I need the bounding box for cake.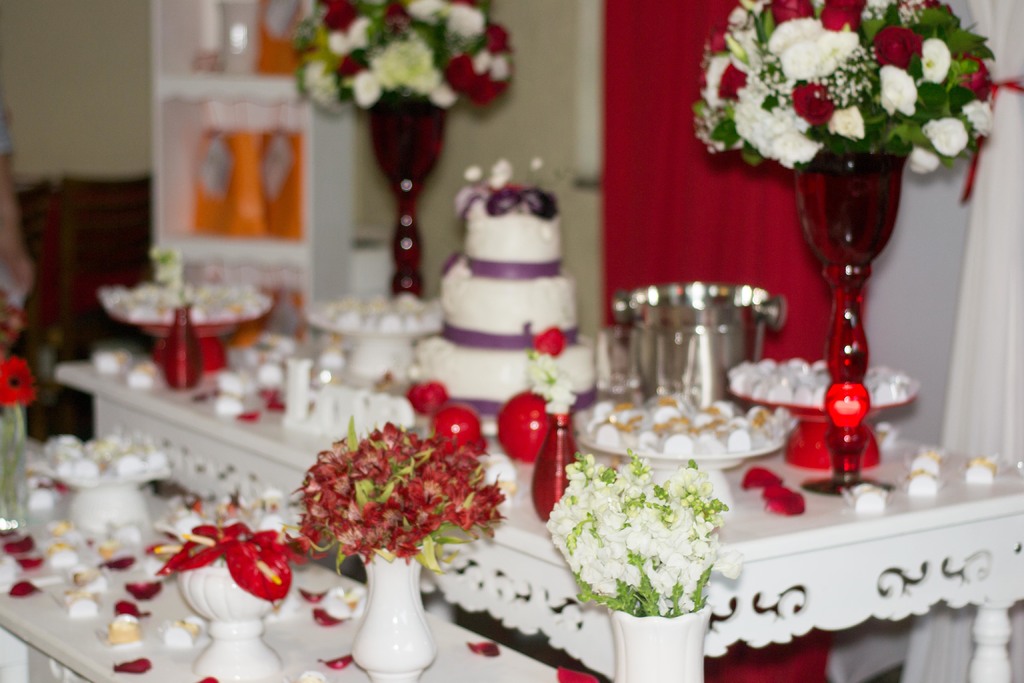
Here it is: box(405, 155, 610, 414).
